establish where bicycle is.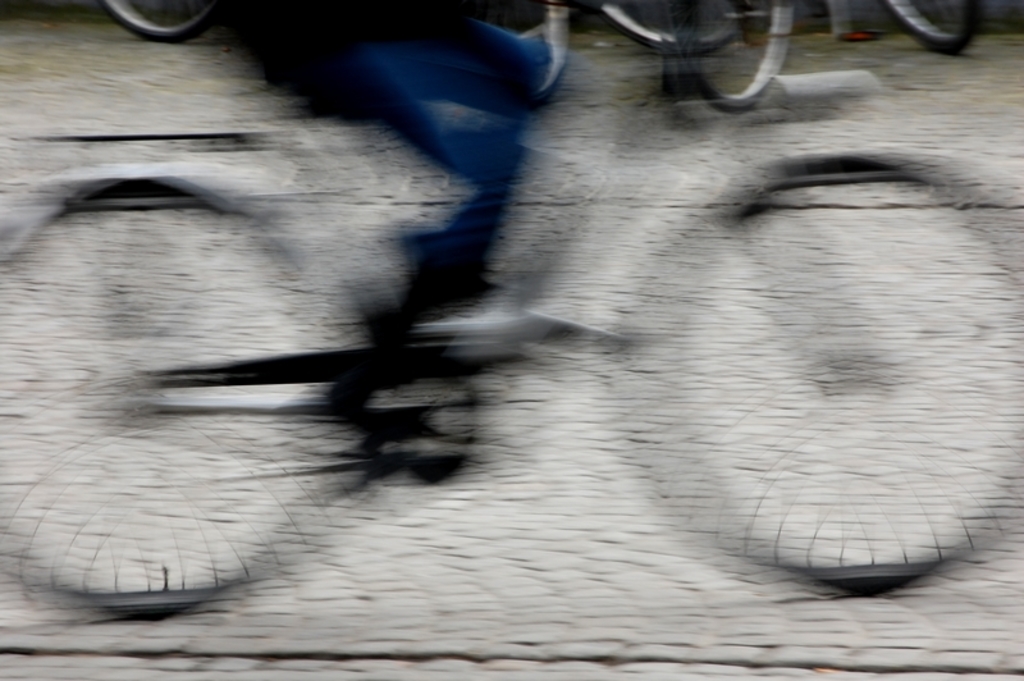
Established at (667, 4, 982, 128).
